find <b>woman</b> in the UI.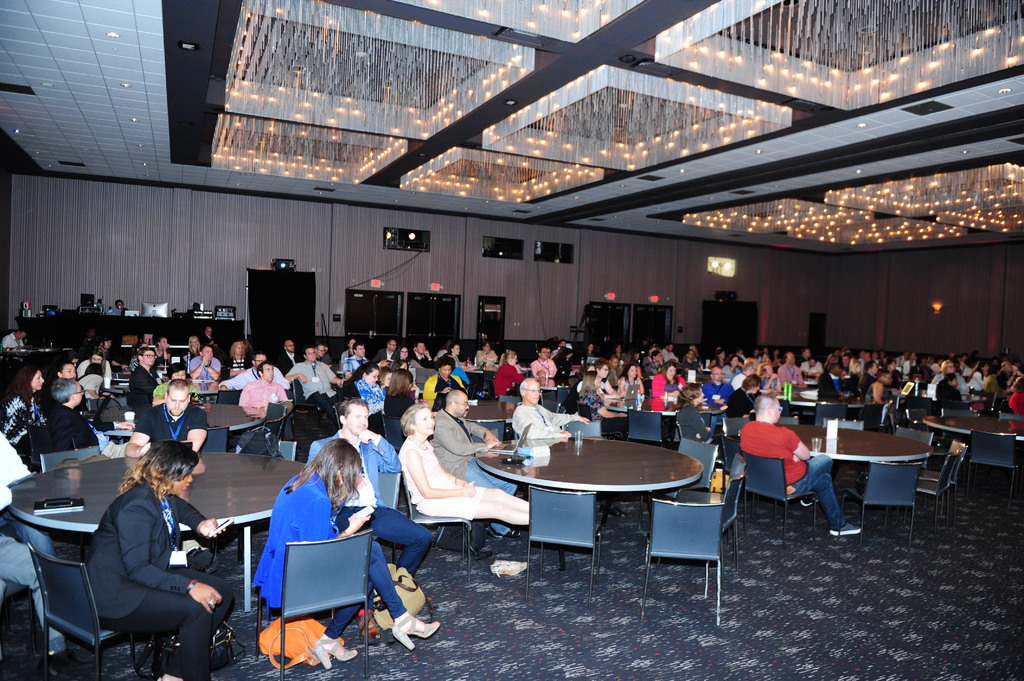
UI element at BBox(585, 369, 631, 429).
